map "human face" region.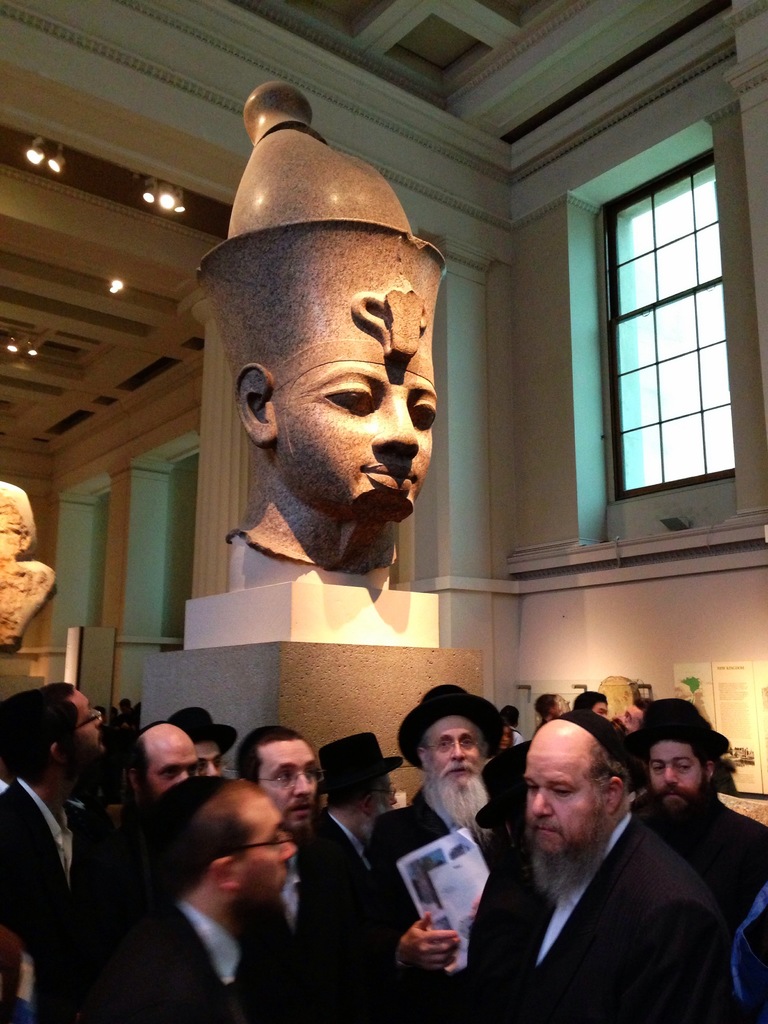
Mapped to pyautogui.locateOnScreen(274, 362, 436, 519).
